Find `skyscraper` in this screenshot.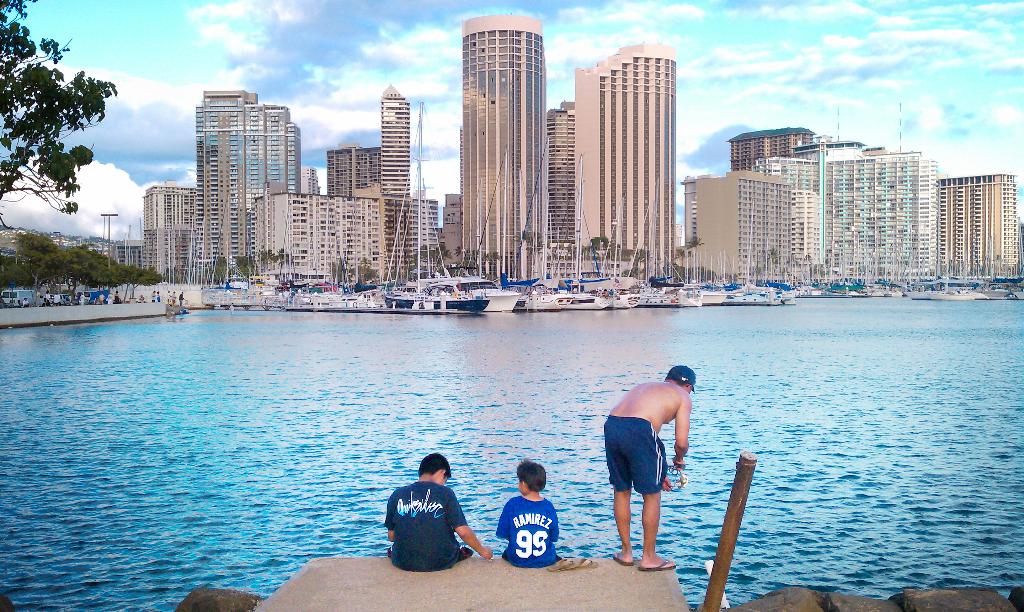
The bounding box for `skyscraper` is [x1=440, y1=4, x2=564, y2=269].
